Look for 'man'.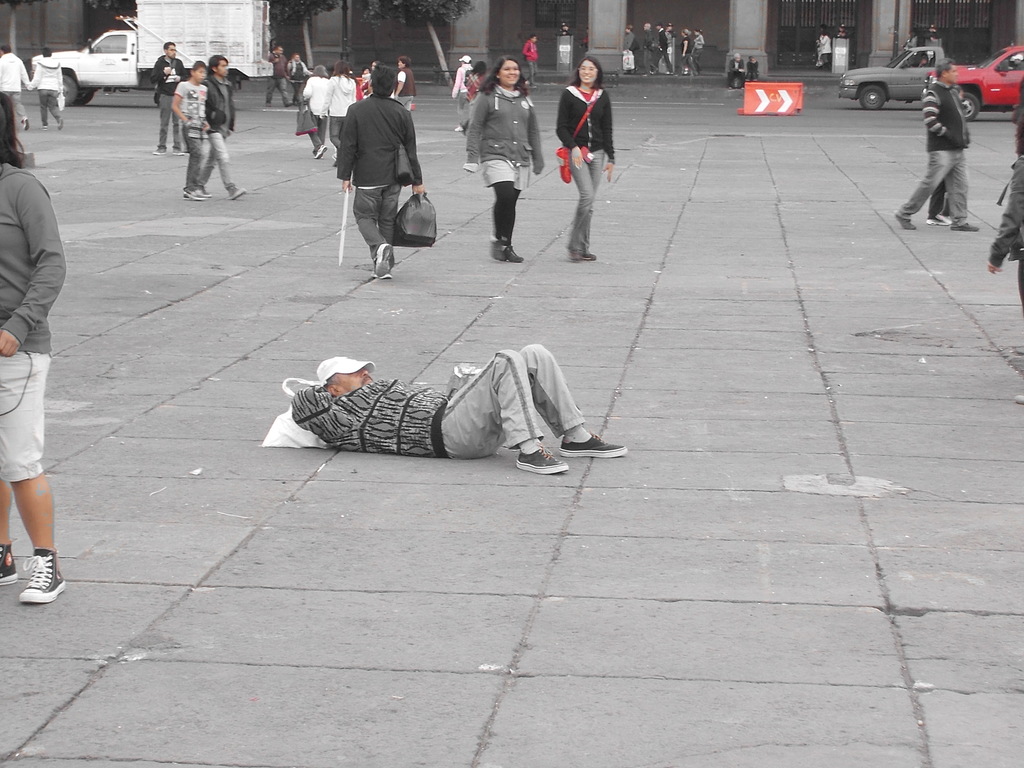
Found: 202, 44, 246, 196.
